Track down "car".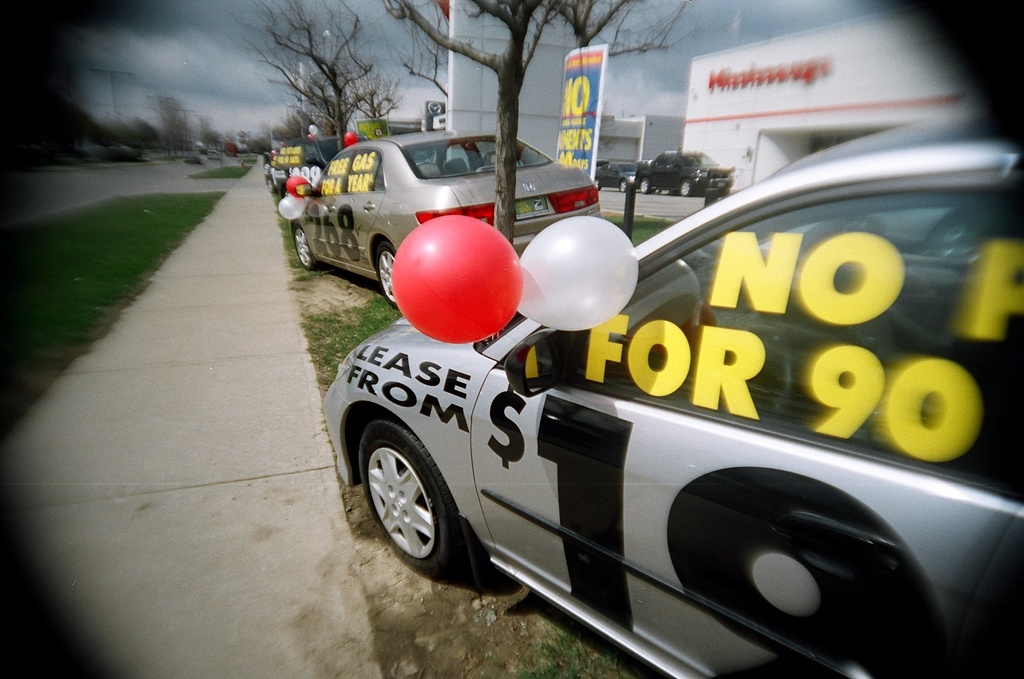
Tracked to box(182, 155, 204, 164).
